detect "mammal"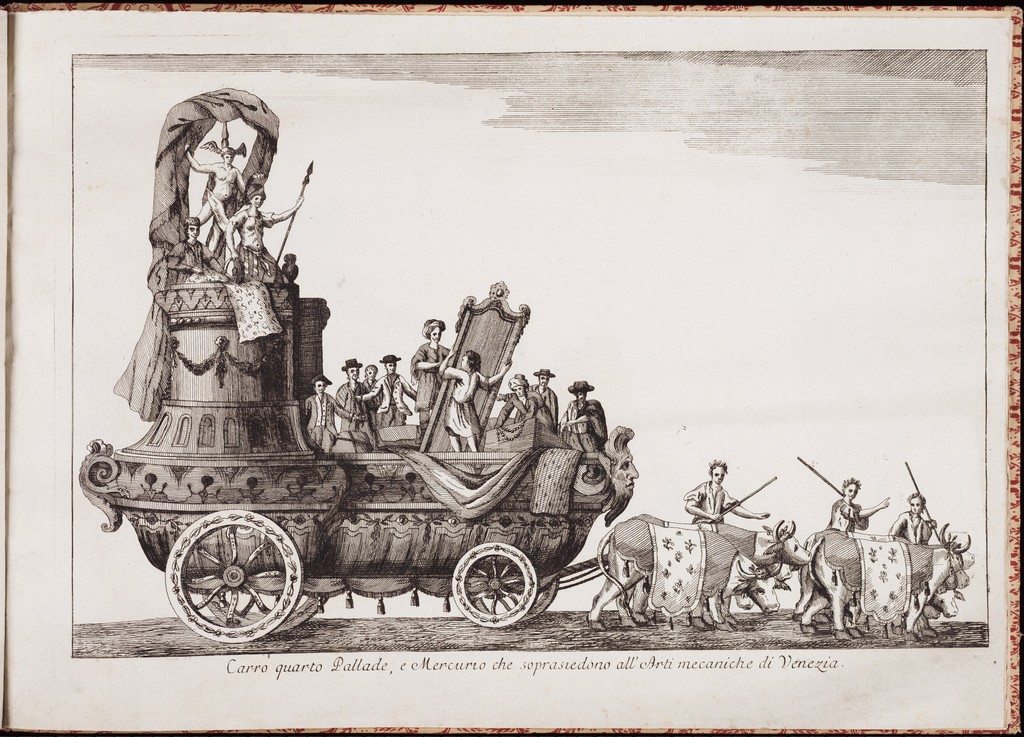
crop(223, 178, 301, 280)
